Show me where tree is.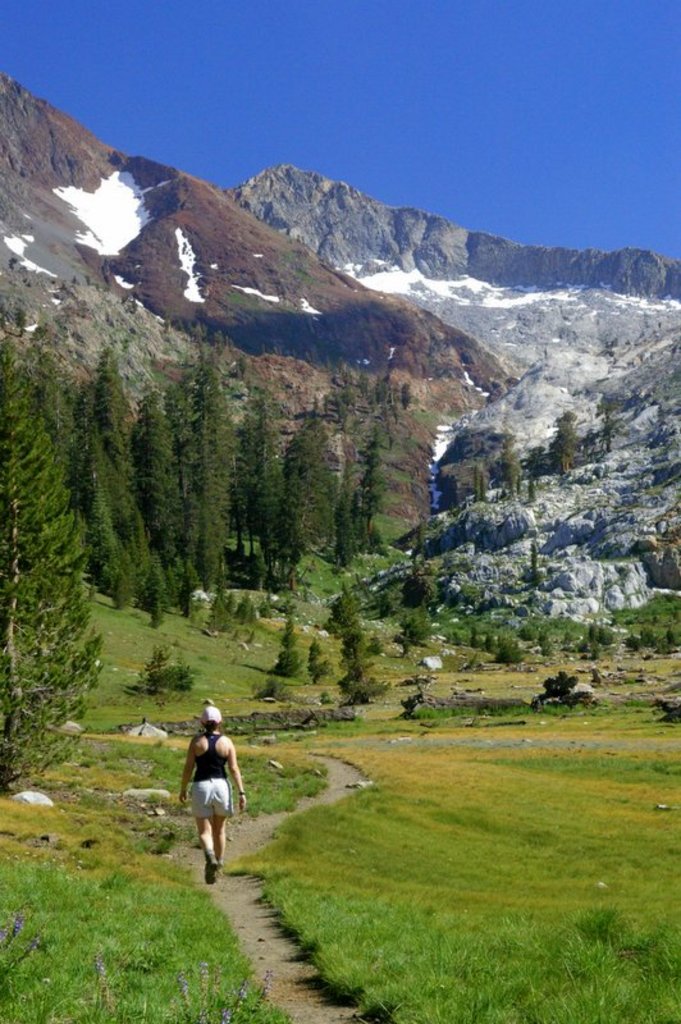
tree is at (left=241, top=397, right=356, bottom=590).
